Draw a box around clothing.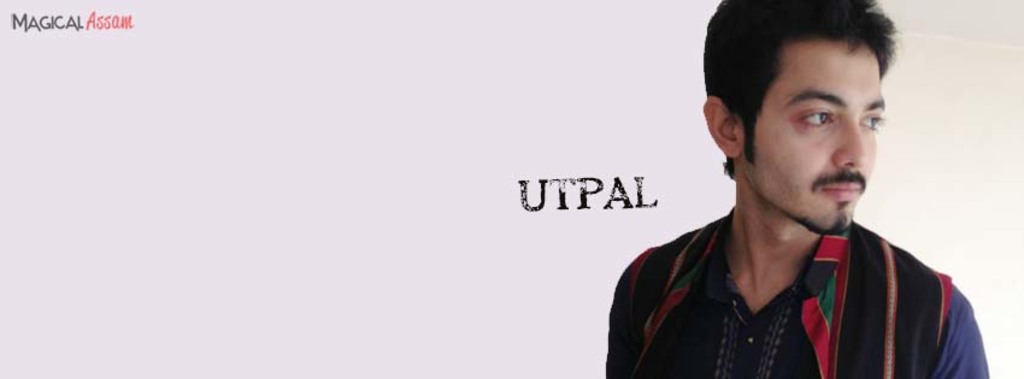
[594, 203, 1005, 378].
